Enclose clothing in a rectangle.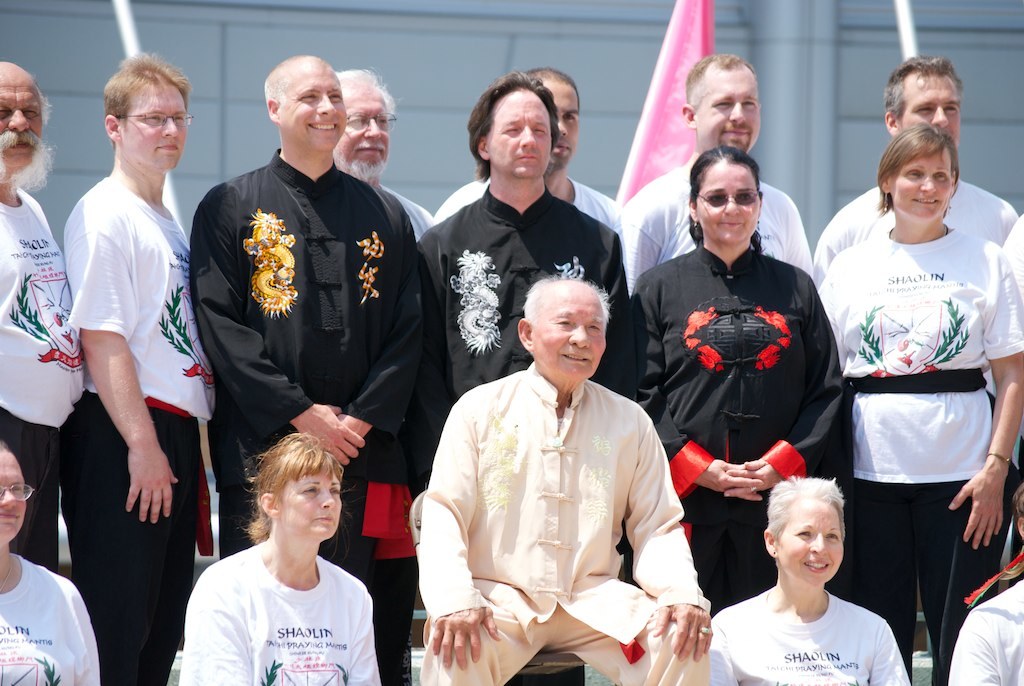
l=416, t=374, r=715, b=685.
